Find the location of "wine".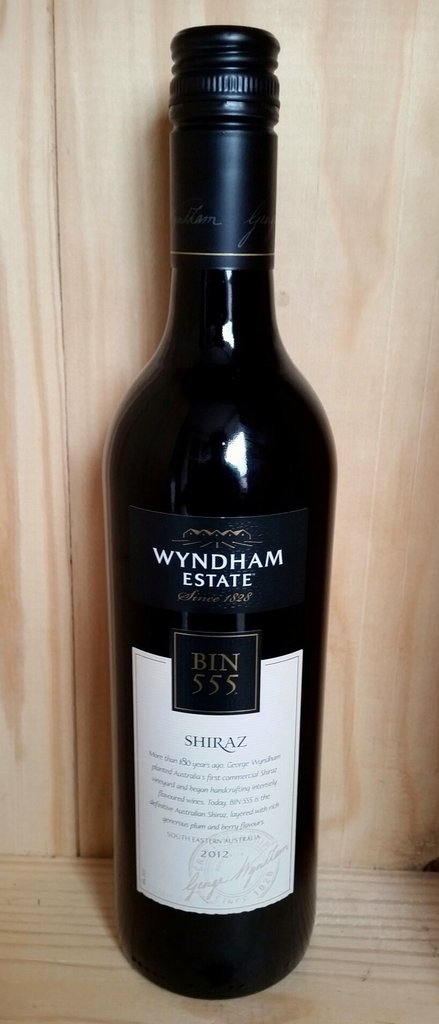
Location: Rect(101, 23, 338, 998).
